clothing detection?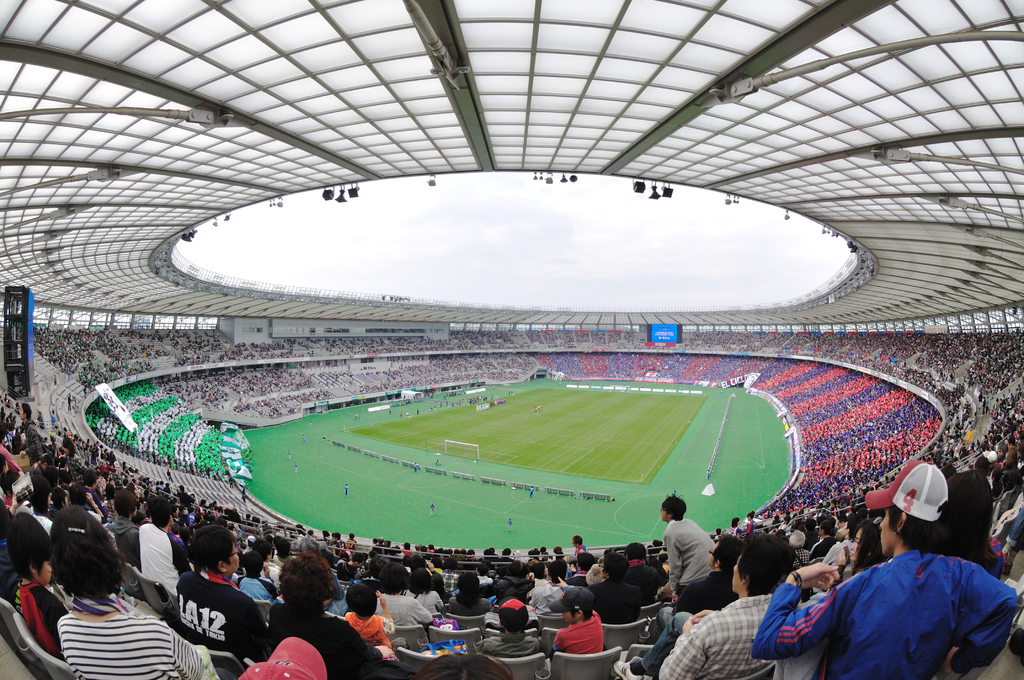
(488, 603, 537, 619)
